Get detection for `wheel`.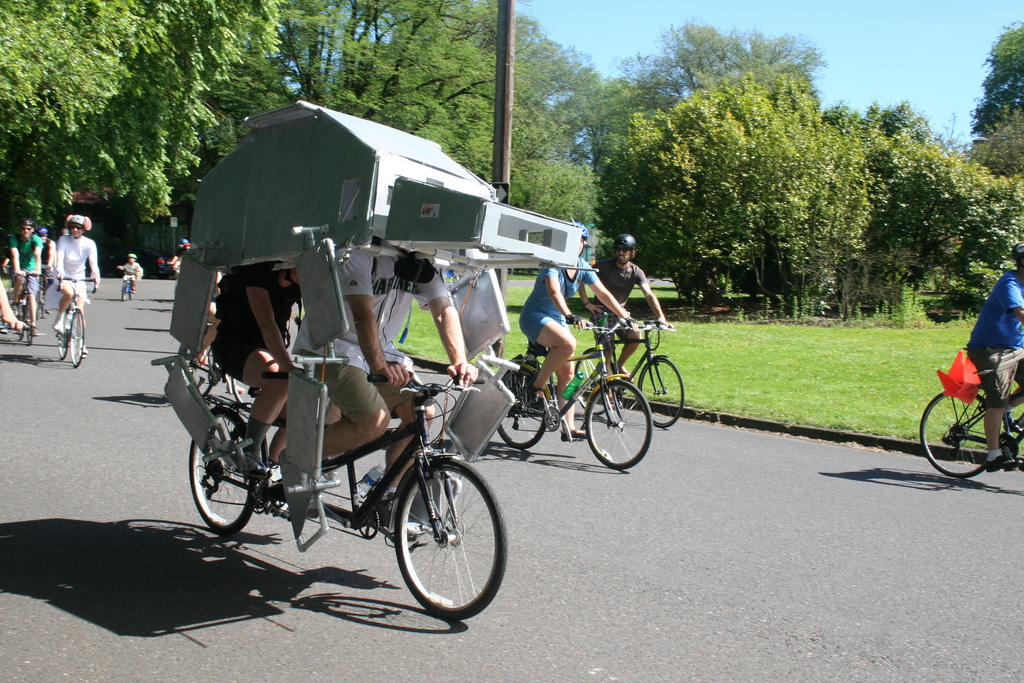
Detection: pyautogui.locateOnScreen(187, 409, 268, 532).
